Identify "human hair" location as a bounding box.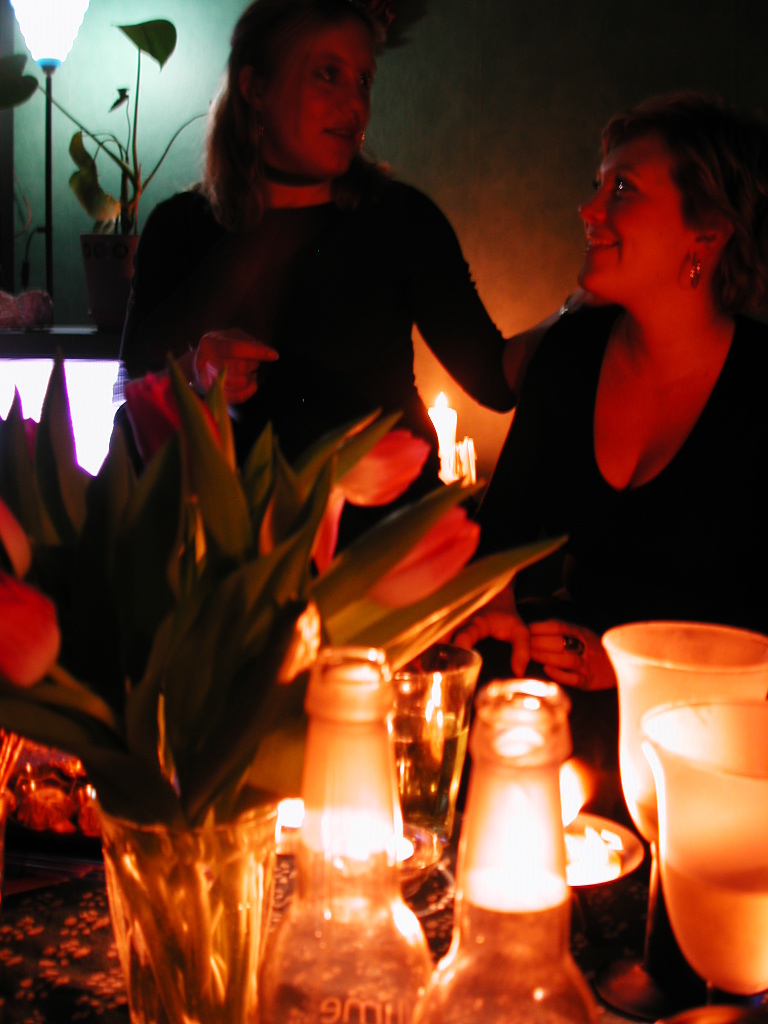
crop(202, 0, 396, 239).
